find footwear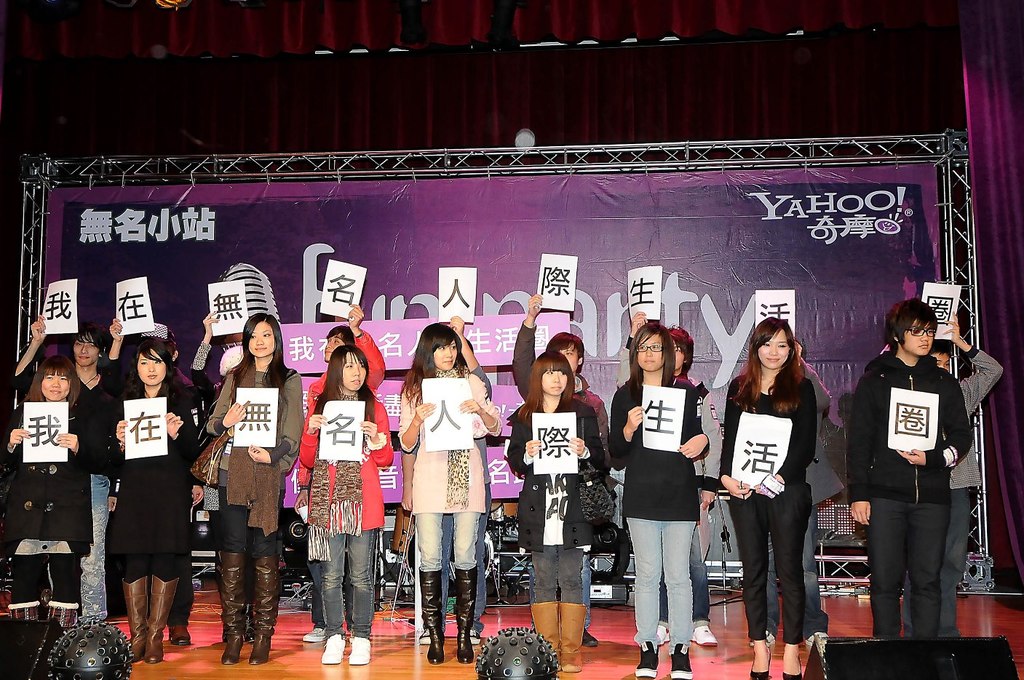
[x1=630, y1=638, x2=664, y2=675]
